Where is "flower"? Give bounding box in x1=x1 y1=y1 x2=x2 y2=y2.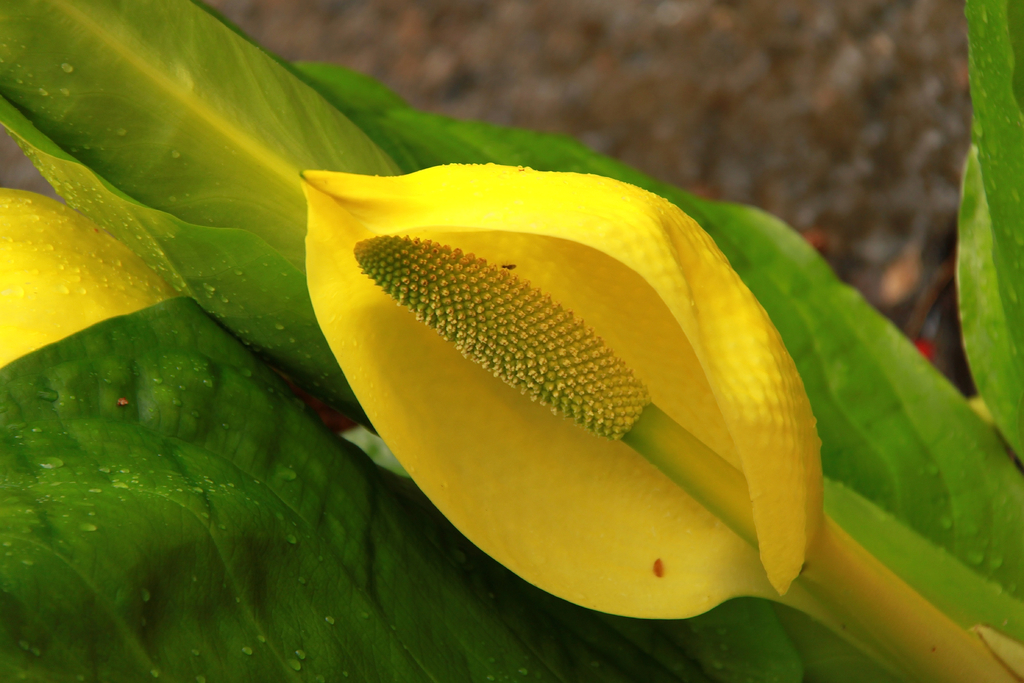
x1=223 y1=121 x2=855 y2=625.
